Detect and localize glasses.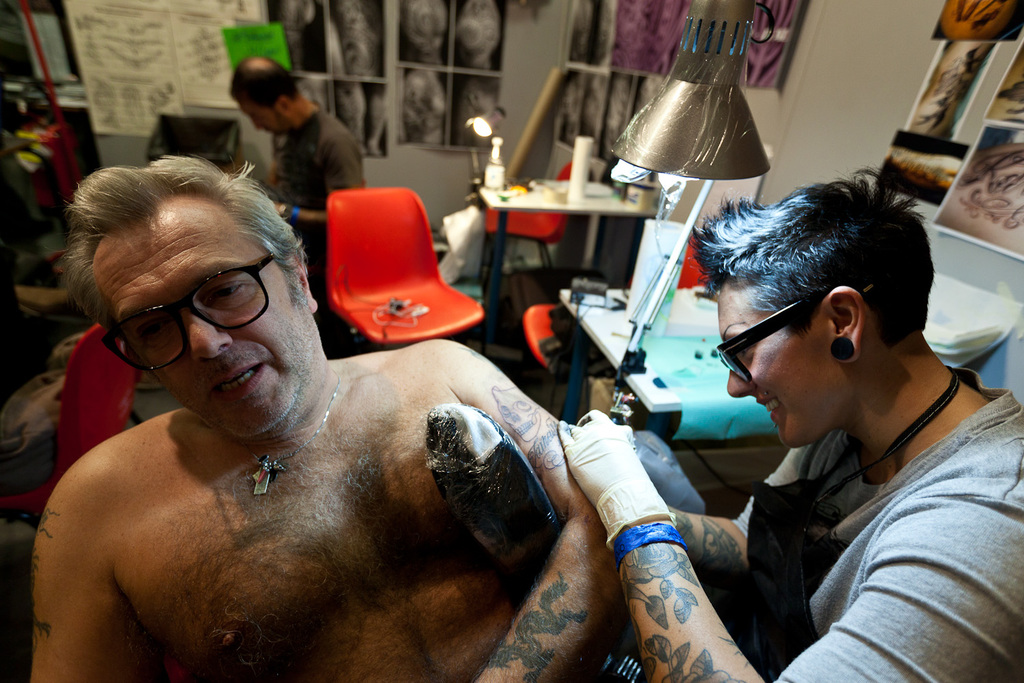
Localized at [99, 249, 281, 374].
